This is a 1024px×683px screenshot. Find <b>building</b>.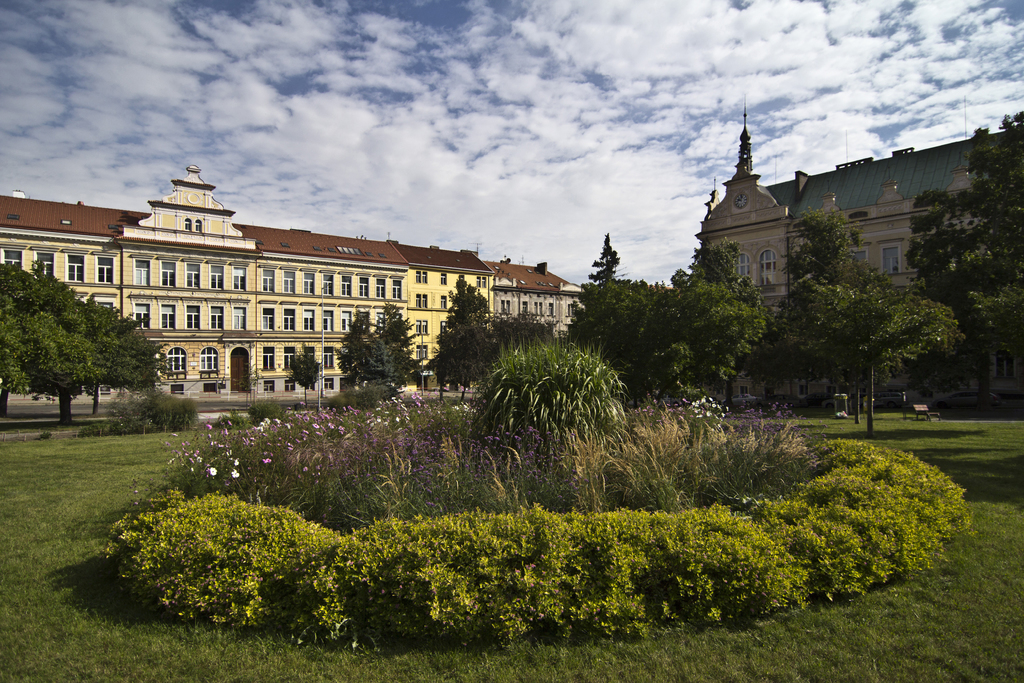
Bounding box: 695,95,1023,404.
